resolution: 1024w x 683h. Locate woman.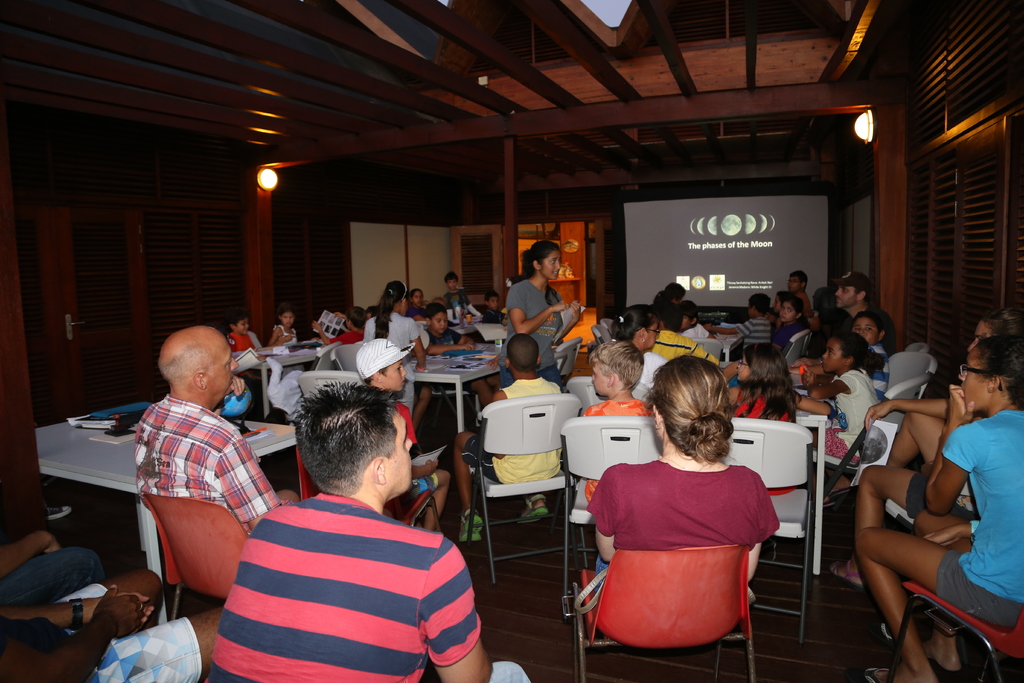
{"left": 499, "top": 241, "right": 580, "bottom": 393}.
